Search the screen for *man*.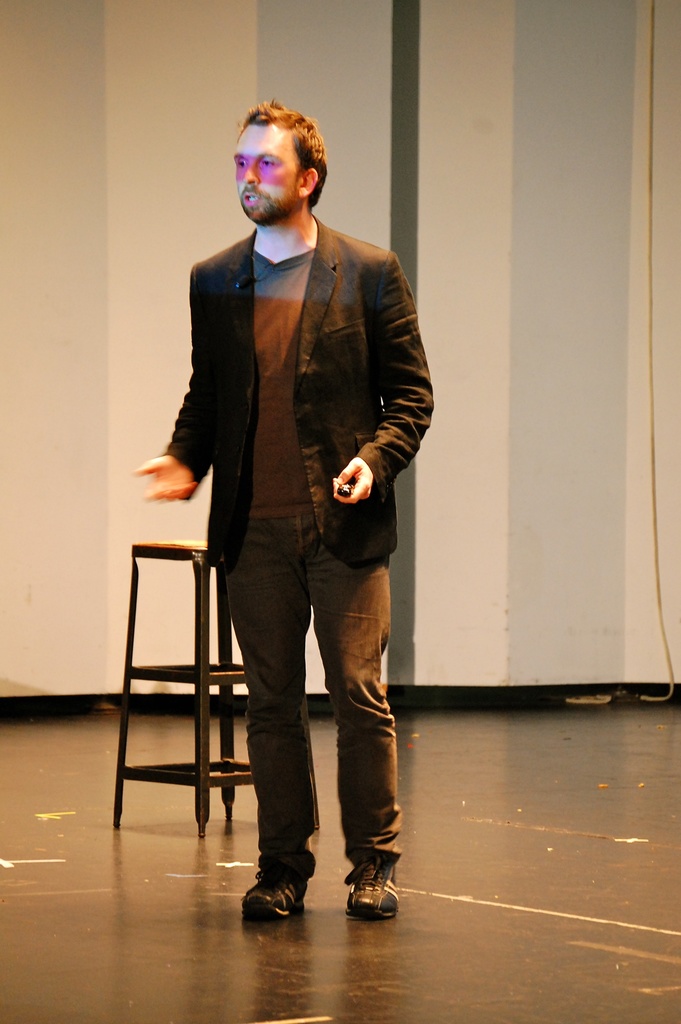
Found at BBox(138, 99, 436, 906).
